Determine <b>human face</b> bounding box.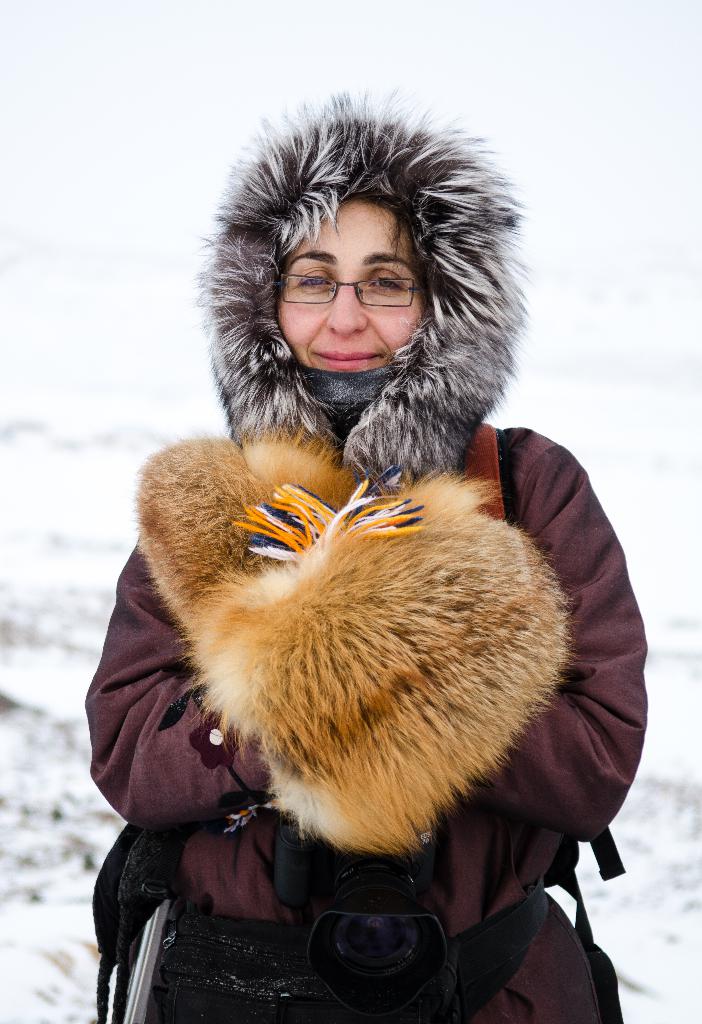
Determined: region(273, 192, 424, 374).
